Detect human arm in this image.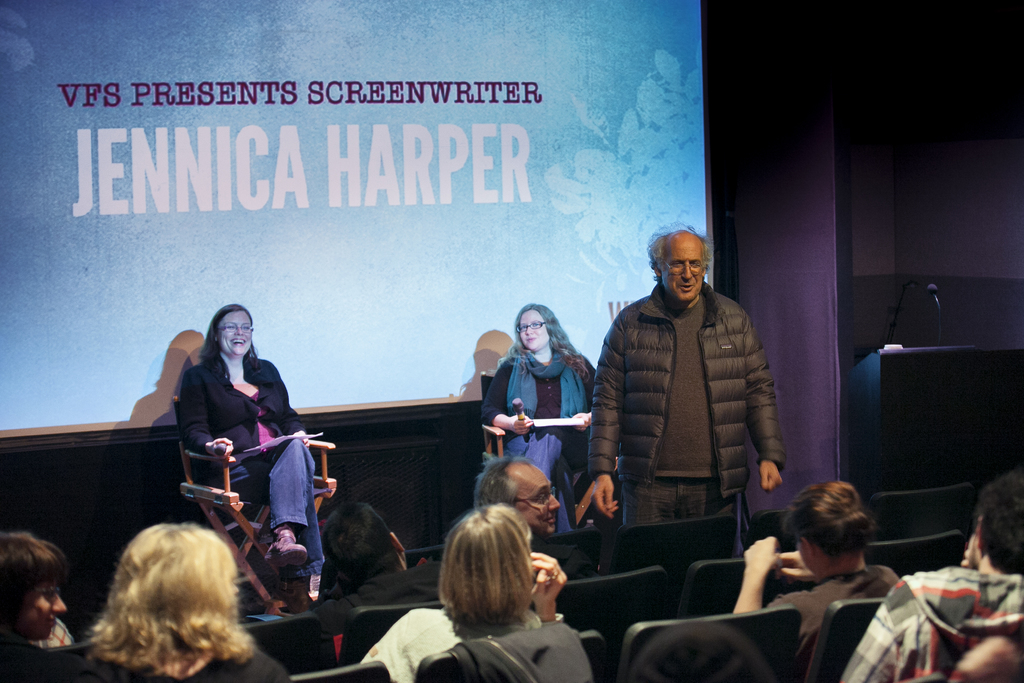
Detection: box(728, 533, 787, 614).
